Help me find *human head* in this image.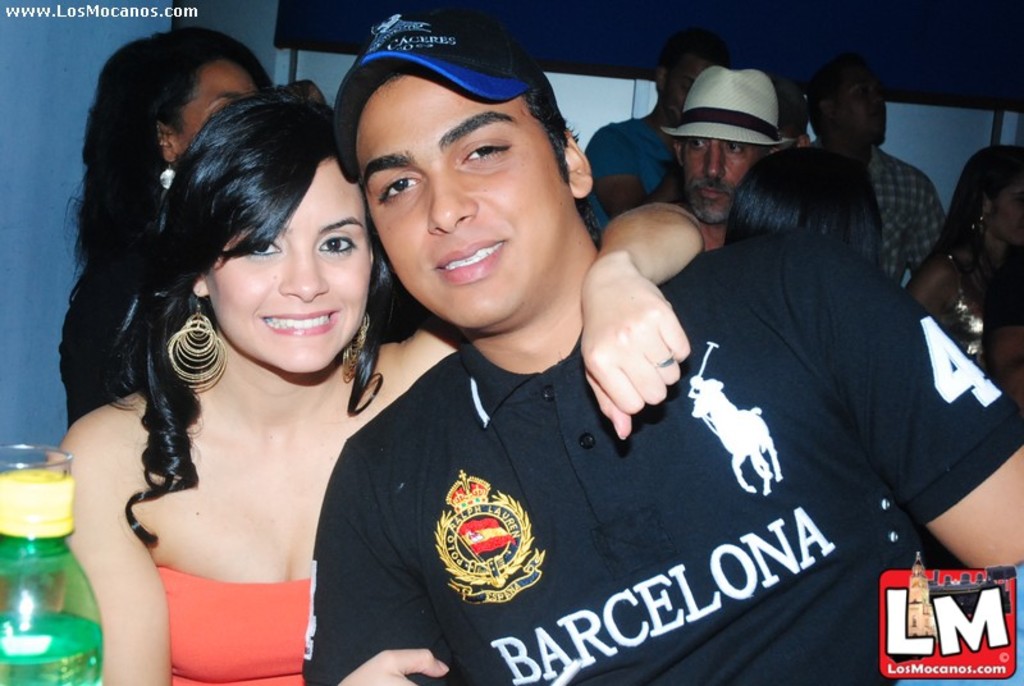
Found it: (804,54,892,155).
